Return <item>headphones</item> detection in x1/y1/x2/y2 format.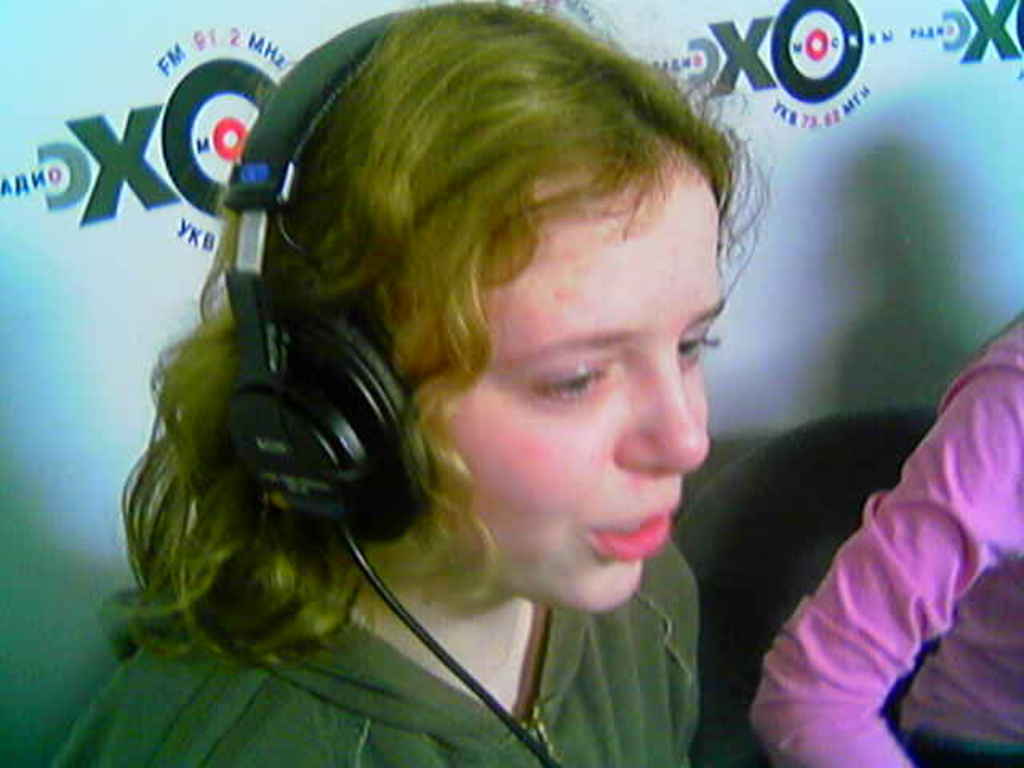
133/98/480/573.
